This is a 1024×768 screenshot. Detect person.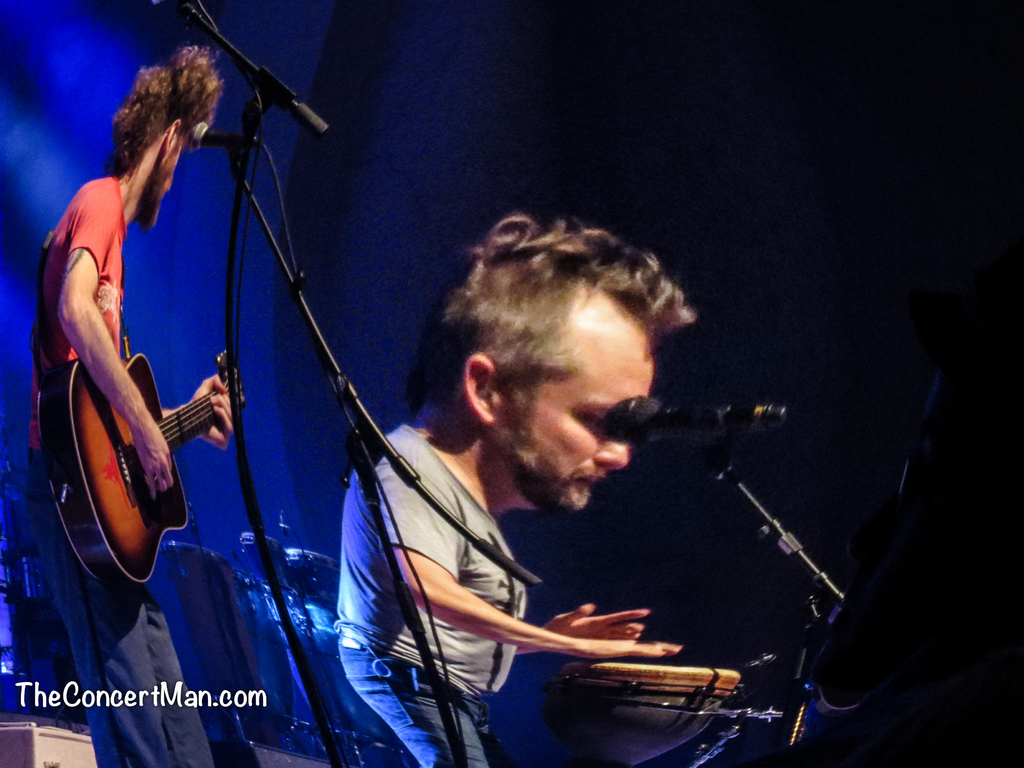
(x1=35, y1=36, x2=246, y2=698).
